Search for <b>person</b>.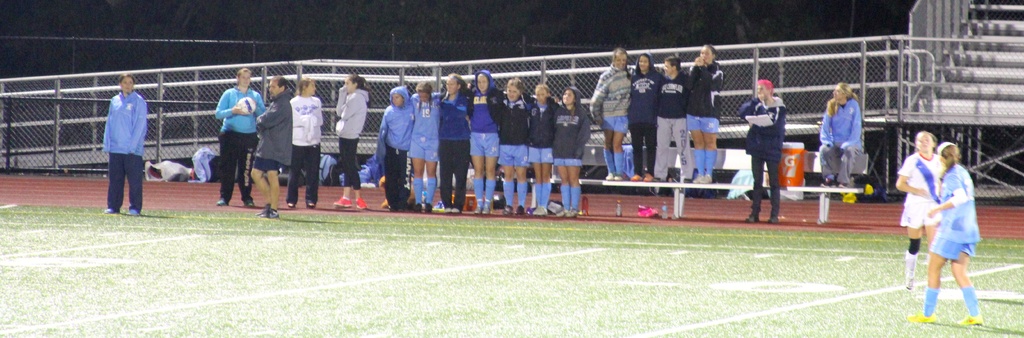
Found at bbox=[287, 77, 323, 211].
